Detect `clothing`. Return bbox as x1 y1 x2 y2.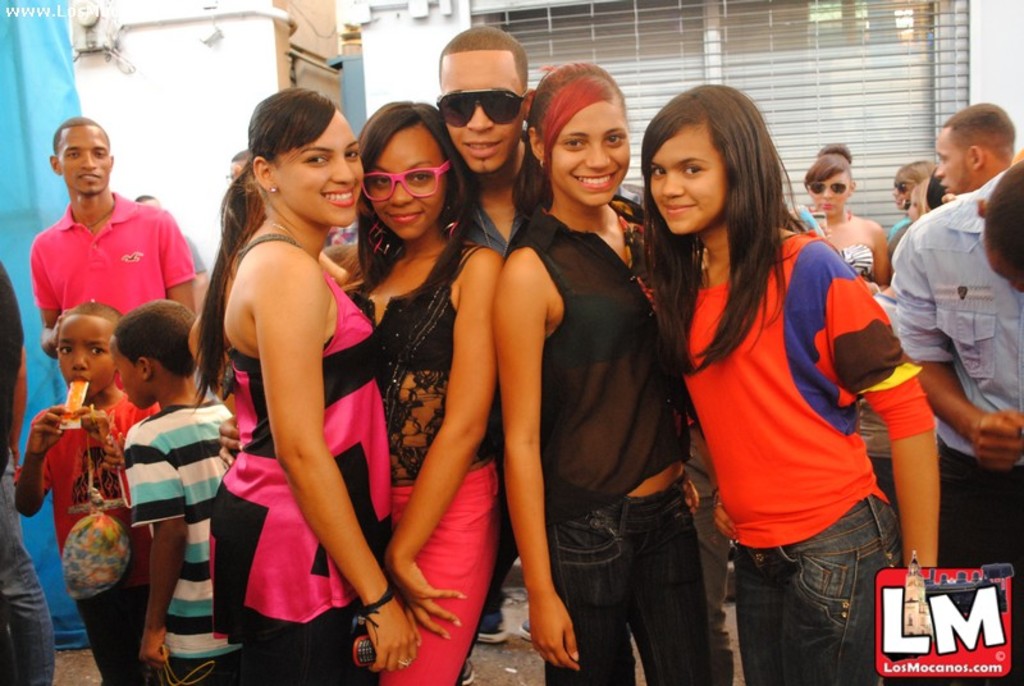
662 186 913 619.
